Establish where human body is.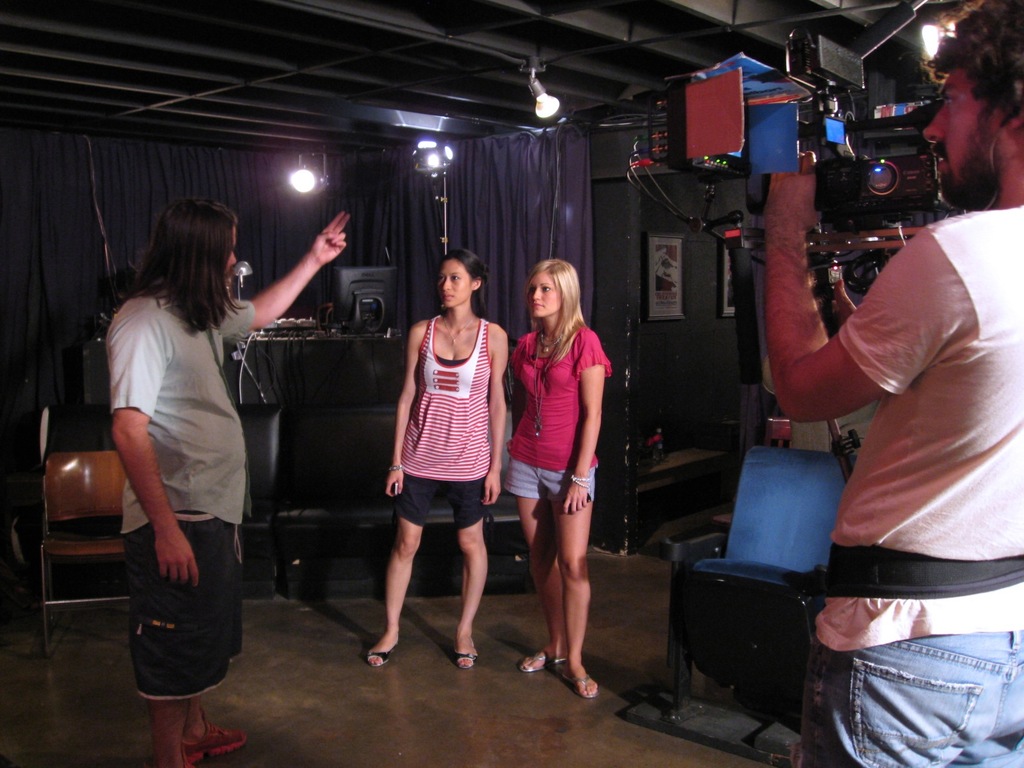
Established at select_region(99, 200, 351, 767).
